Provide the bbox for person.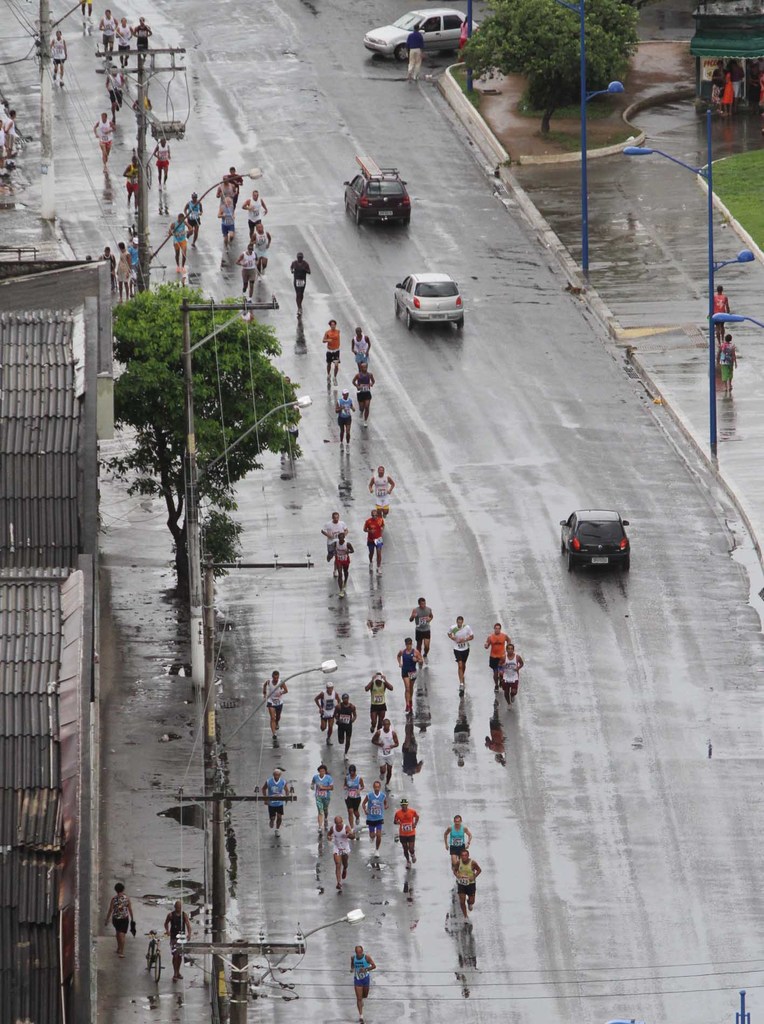
locate(182, 193, 203, 246).
